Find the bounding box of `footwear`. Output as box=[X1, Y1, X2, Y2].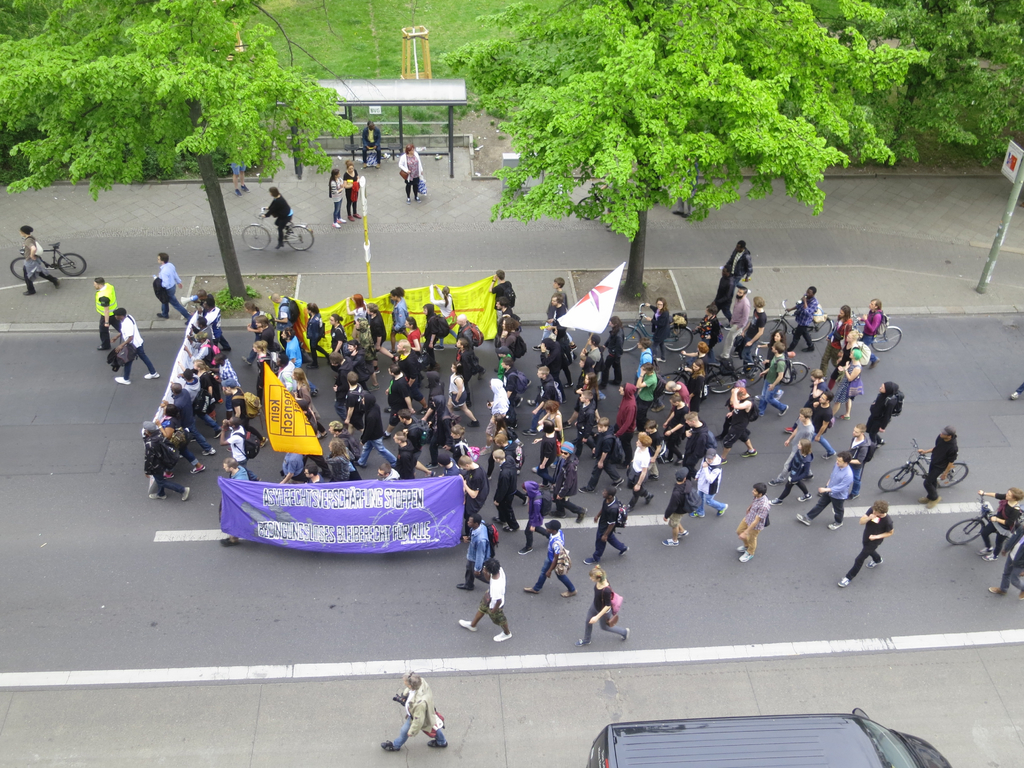
box=[927, 494, 940, 507].
